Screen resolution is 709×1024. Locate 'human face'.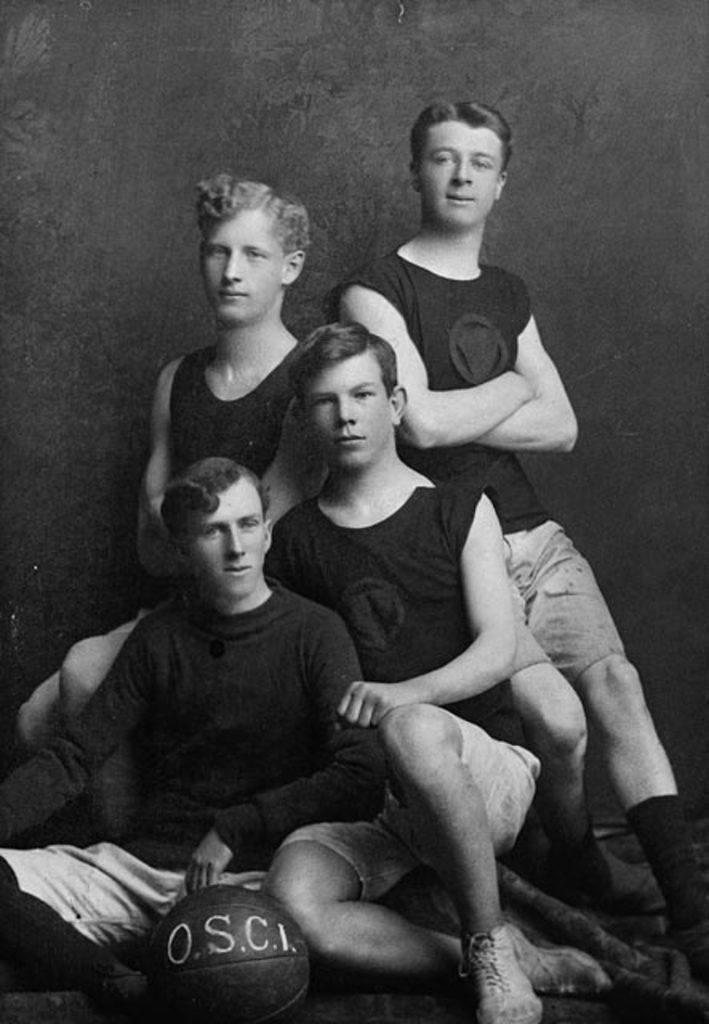
pyautogui.locateOnScreen(416, 118, 504, 226).
